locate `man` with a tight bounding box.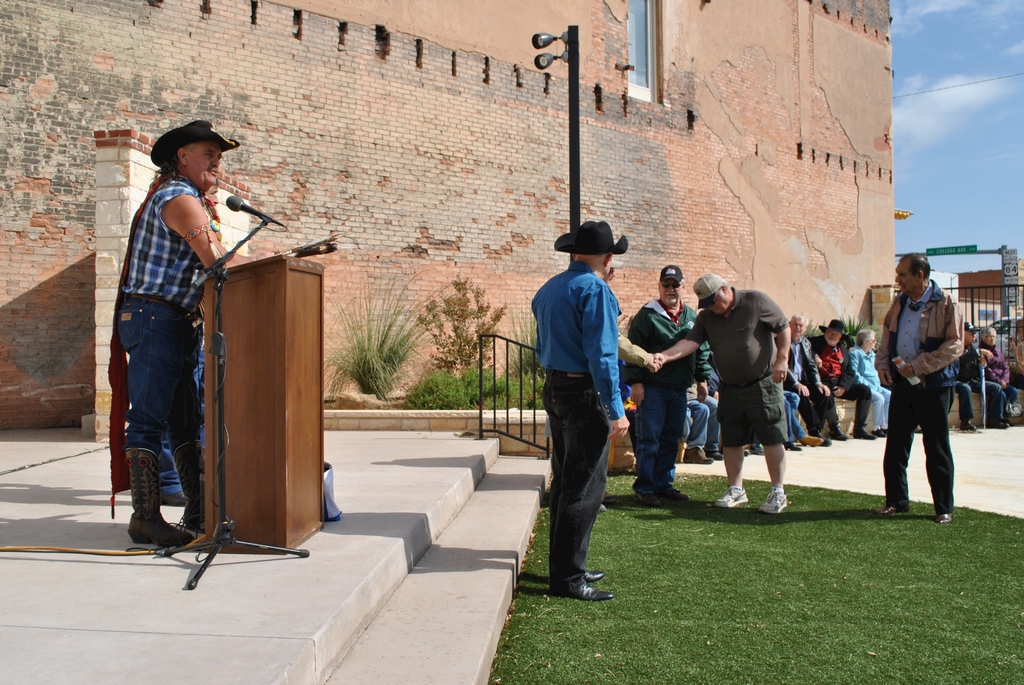
528,206,633,602.
